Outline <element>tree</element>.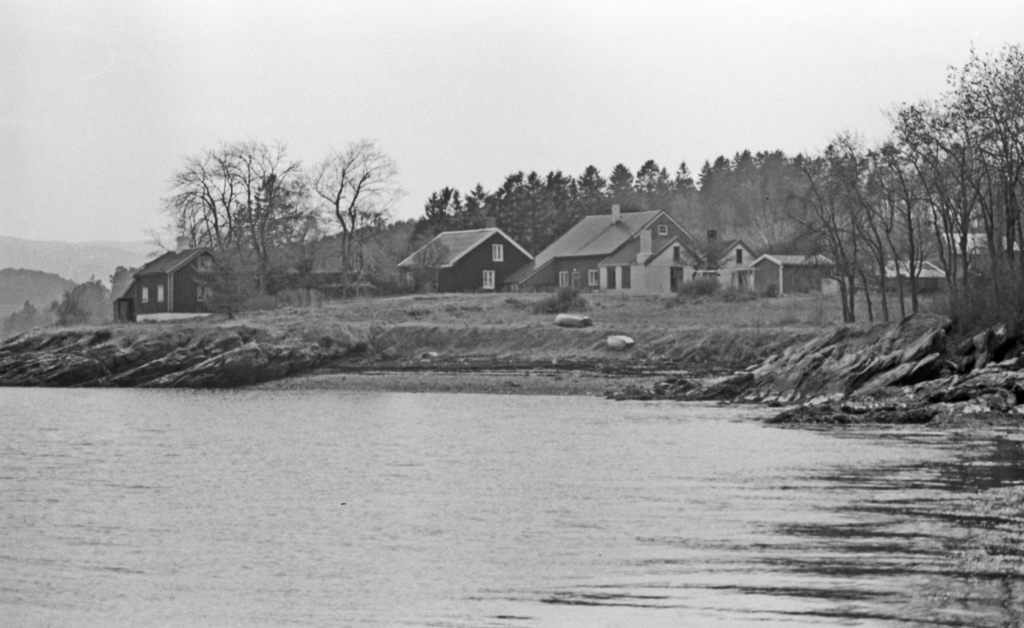
Outline: 180:145:290:314.
